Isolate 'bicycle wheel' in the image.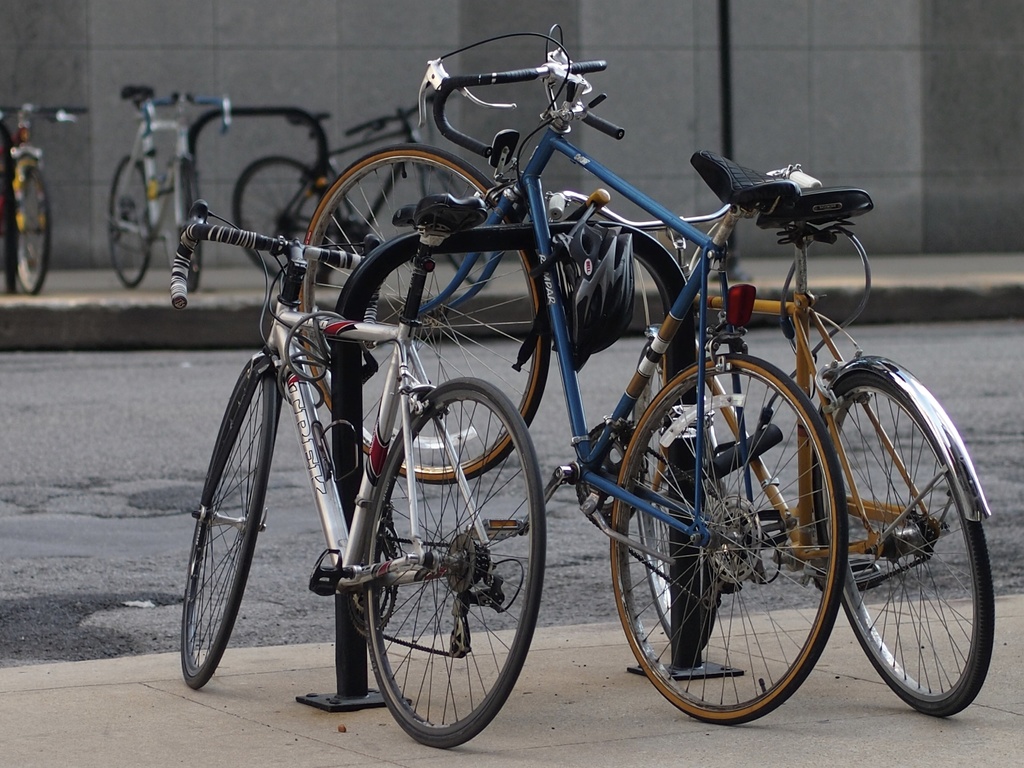
Isolated region: [left=632, top=338, right=730, bottom=655].
